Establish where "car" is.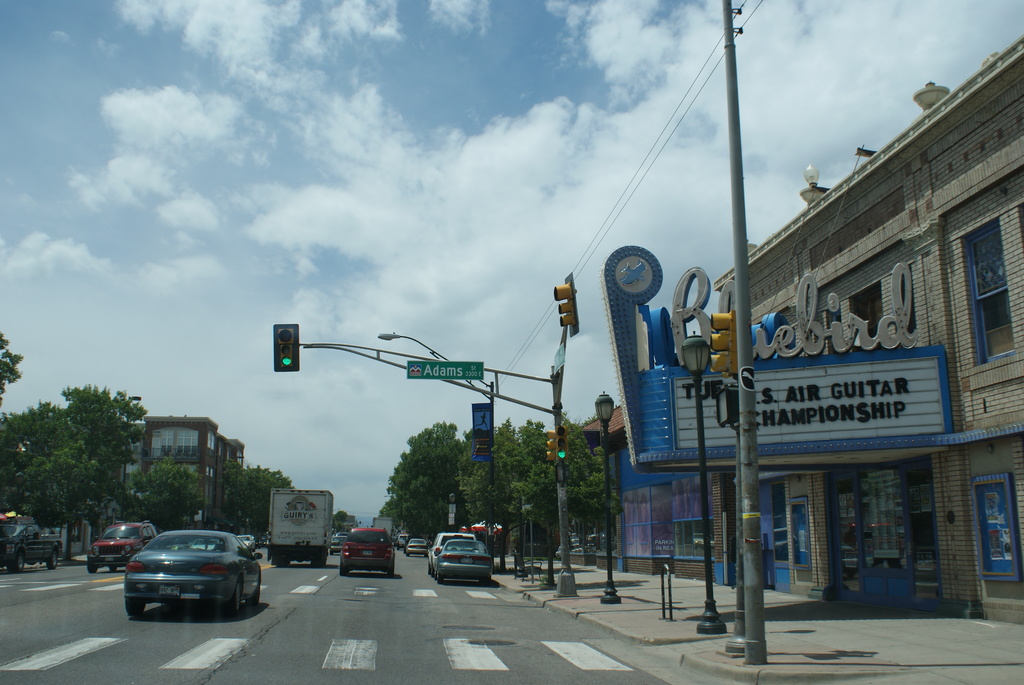
Established at (x1=429, y1=535, x2=471, y2=573).
